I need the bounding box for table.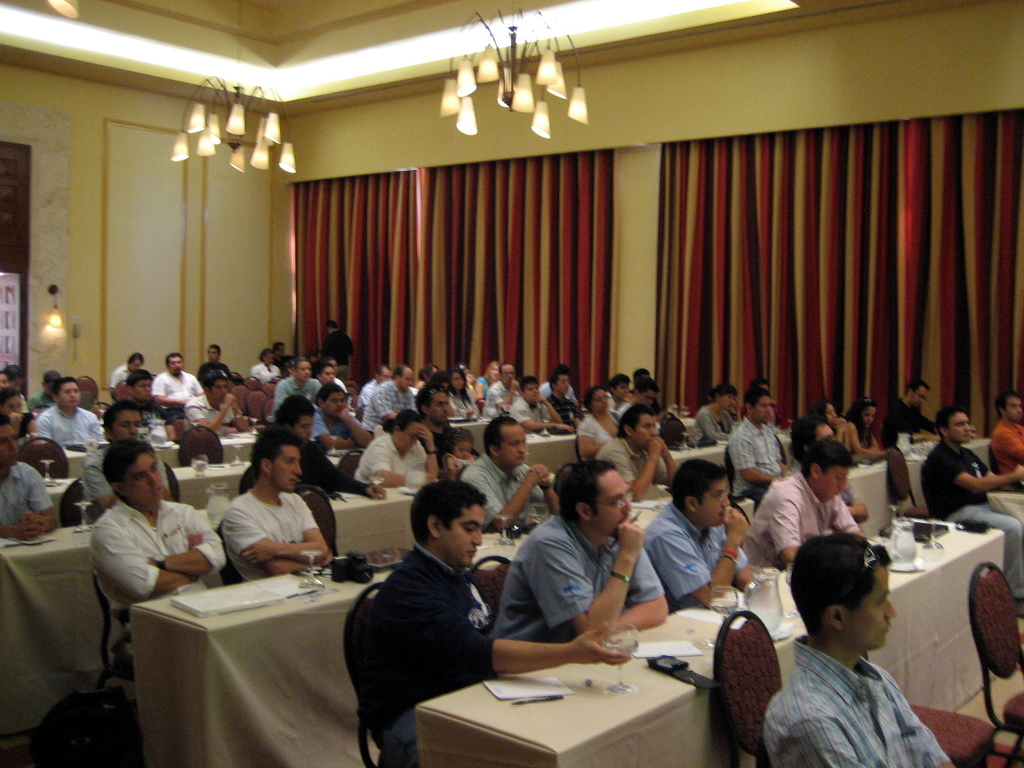
Here it is: bbox=[3, 468, 446, 759].
